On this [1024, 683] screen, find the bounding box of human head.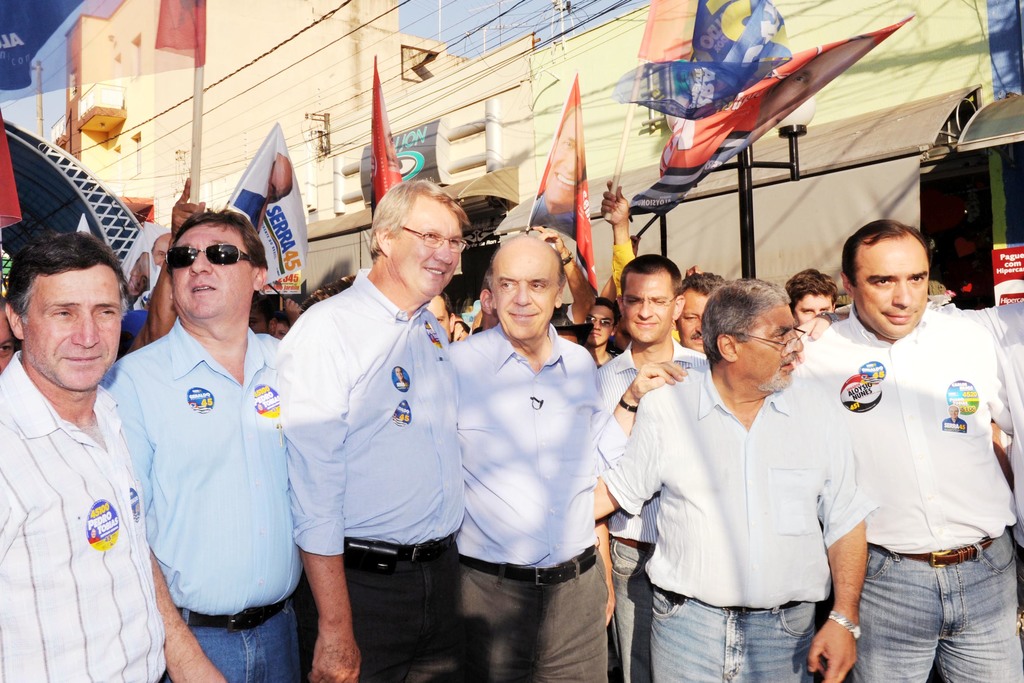
Bounding box: l=485, t=232, r=568, b=347.
